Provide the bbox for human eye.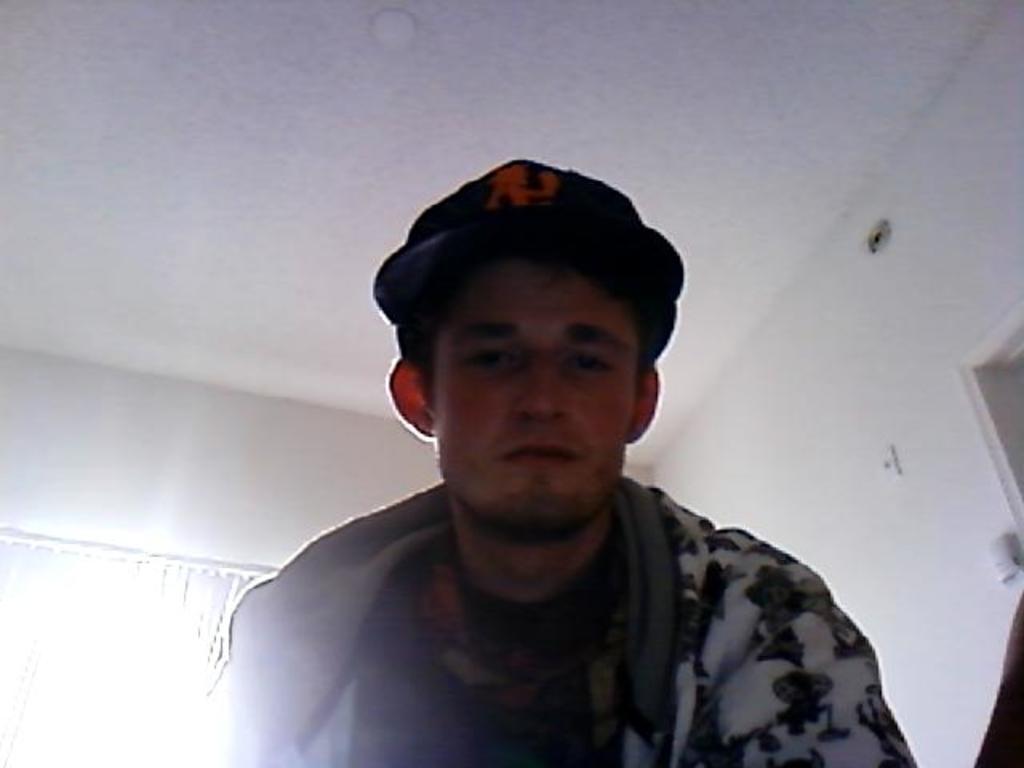
(563,354,621,379).
